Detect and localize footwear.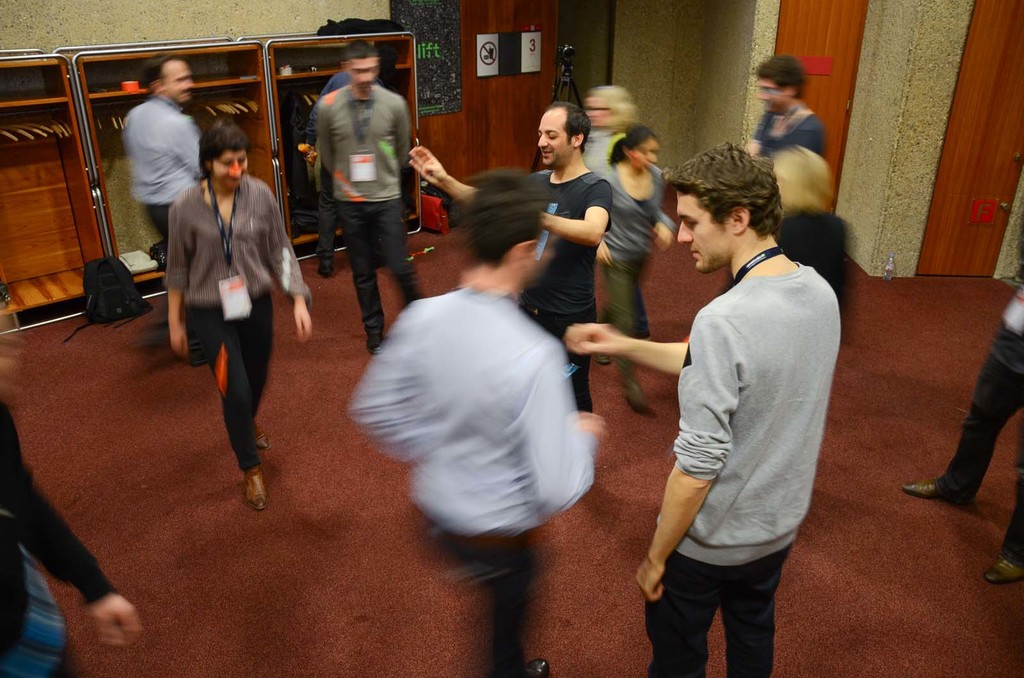
Localized at BBox(369, 324, 384, 351).
